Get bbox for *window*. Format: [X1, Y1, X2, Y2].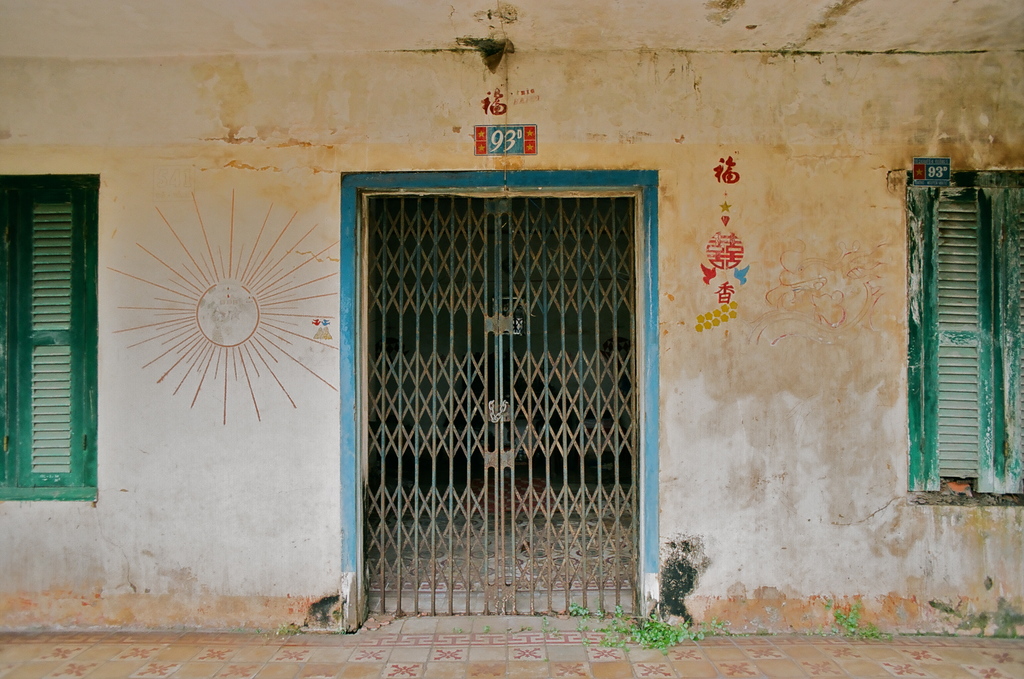
[909, 165, 1023, 493].
